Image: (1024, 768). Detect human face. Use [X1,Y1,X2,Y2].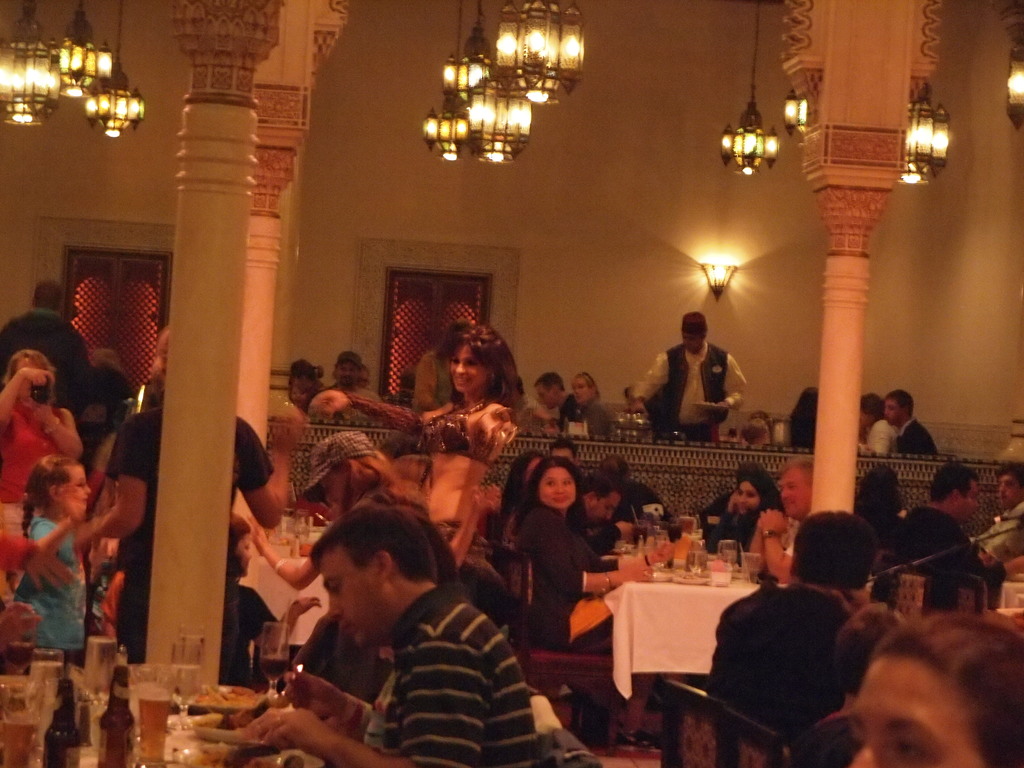
[321,554,374,649].
